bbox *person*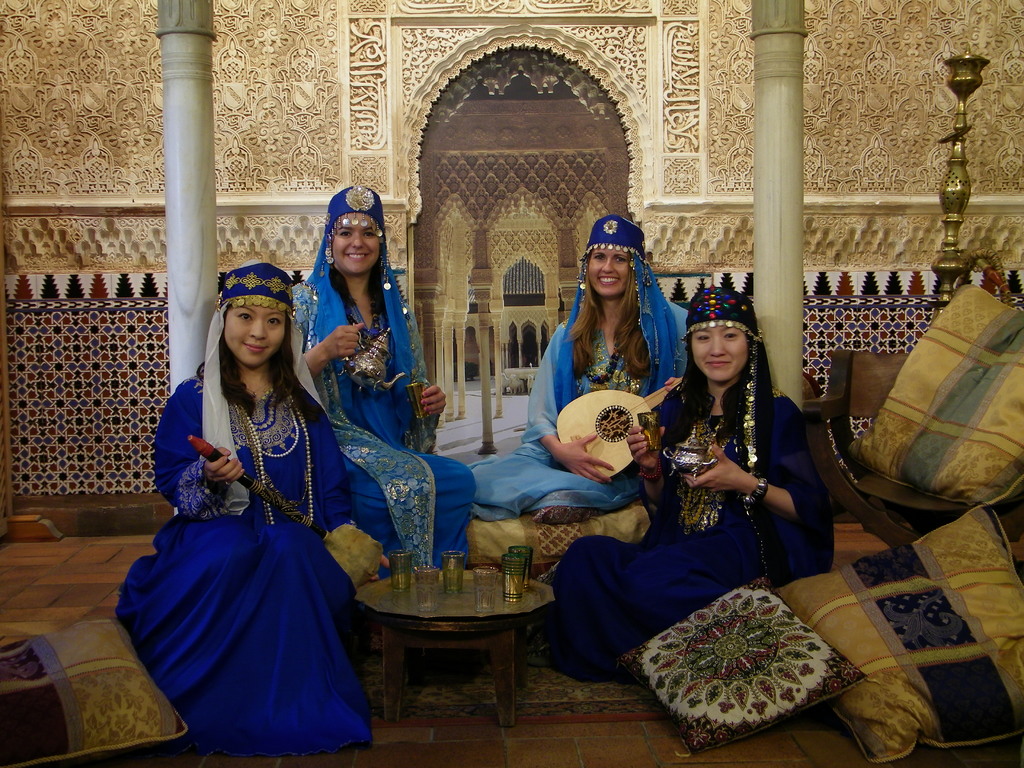
[x1=114, y1=301, x2=388, y2=756]
